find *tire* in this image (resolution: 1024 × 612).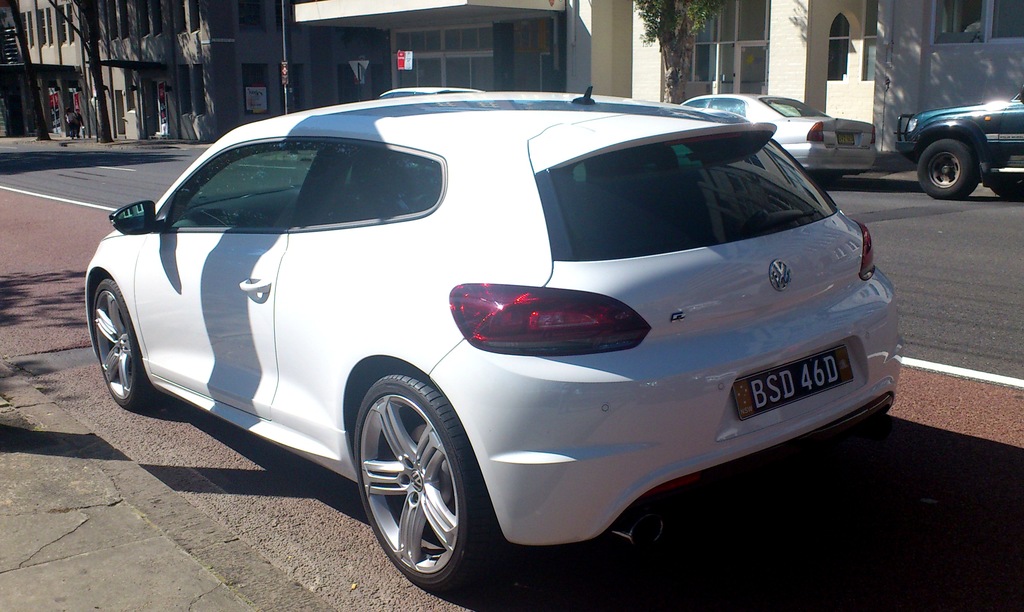
{"x1": 915, "y1": 138, "x2": 977, "y2": 200}.
